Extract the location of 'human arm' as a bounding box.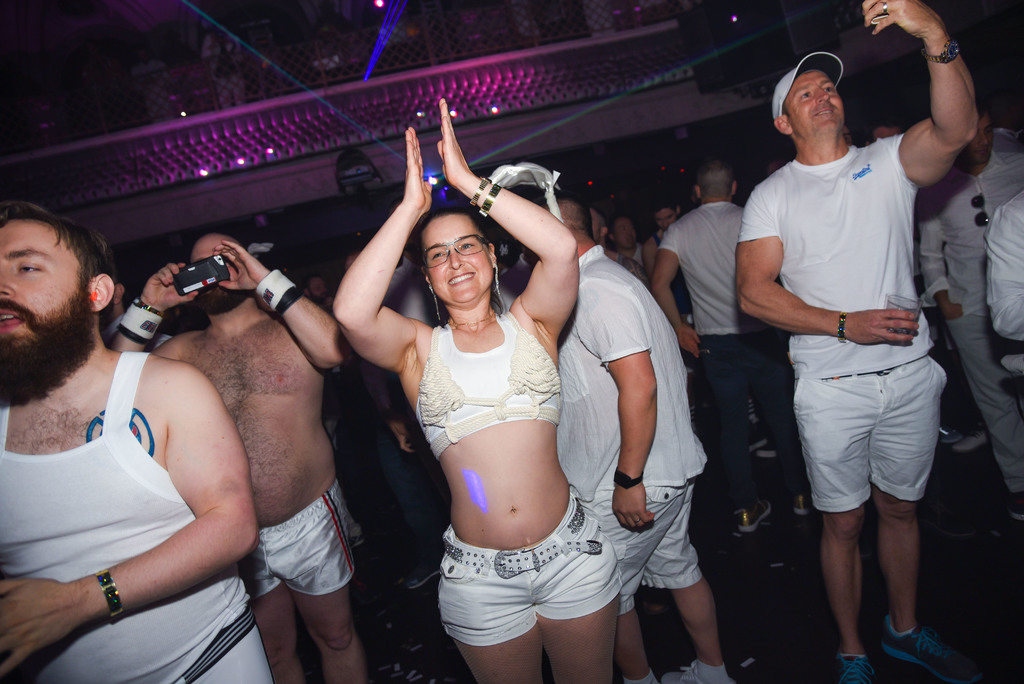
locate(916, 215, 975, 320).
